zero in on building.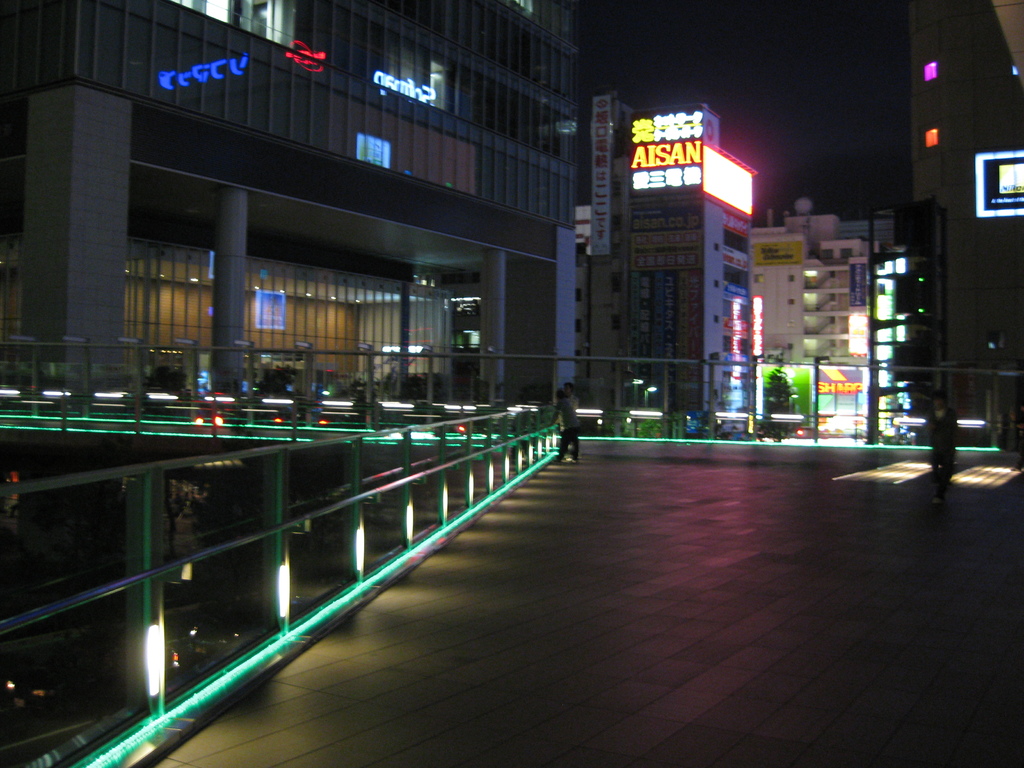
Zeroed in: (0, 0, 580, 416).
